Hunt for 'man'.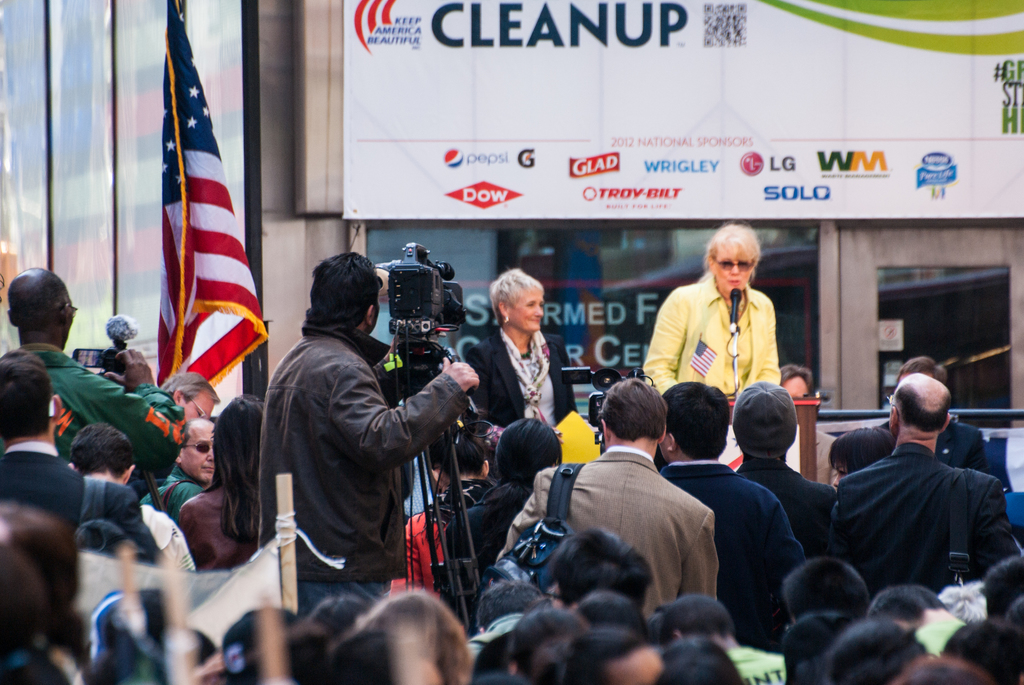
Hunted down at (6, 262, 182, 497).
